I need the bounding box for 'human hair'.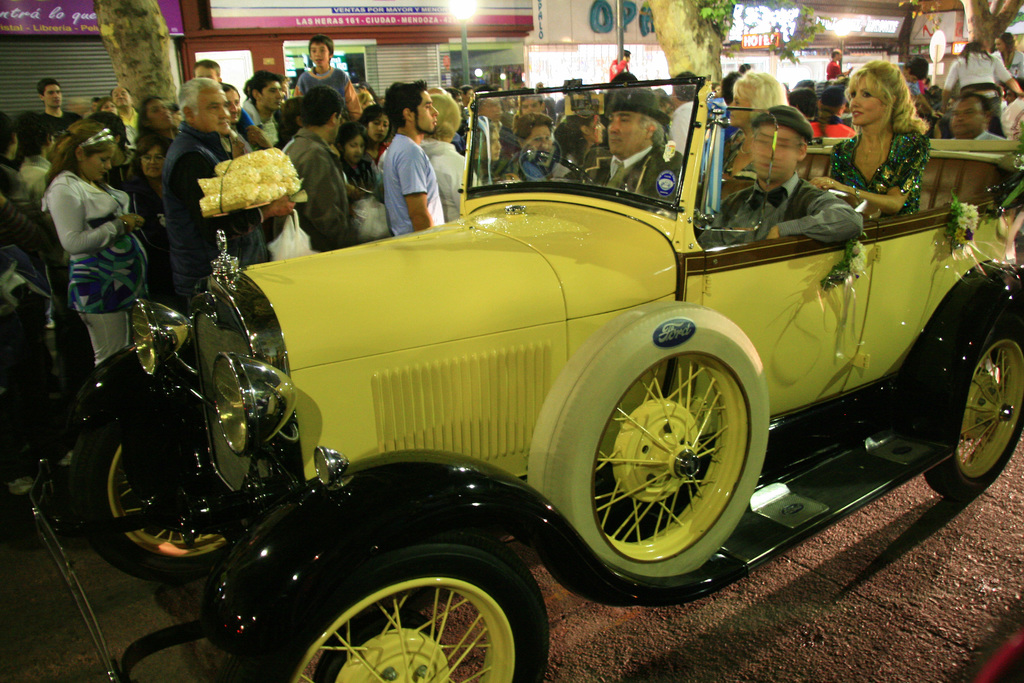
Here it is: [671,72,698,104].
